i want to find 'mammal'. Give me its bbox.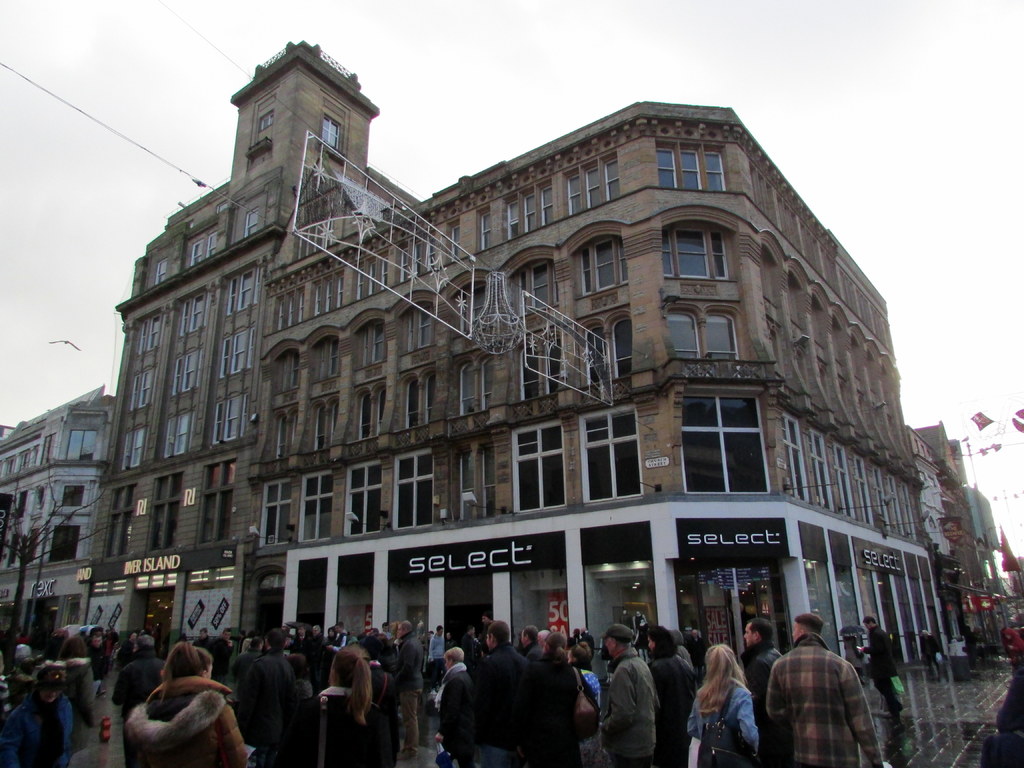
bbox=[122, 657, 218, 764].
